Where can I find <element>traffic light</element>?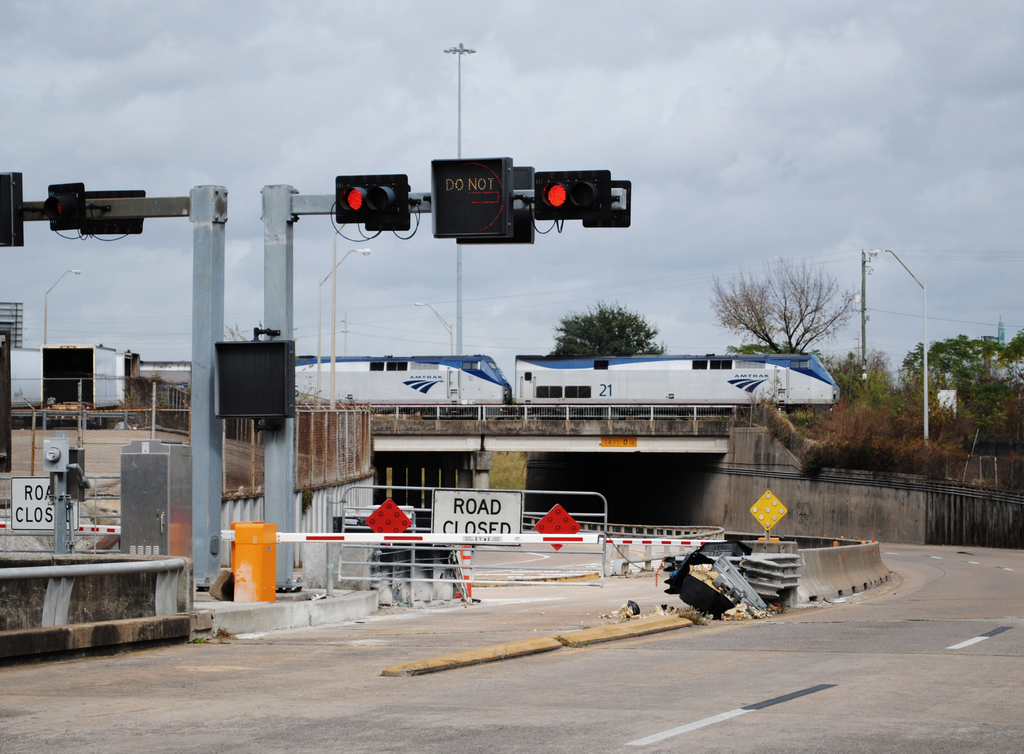
You can find it at Rect(532, 168, 611, 222).
